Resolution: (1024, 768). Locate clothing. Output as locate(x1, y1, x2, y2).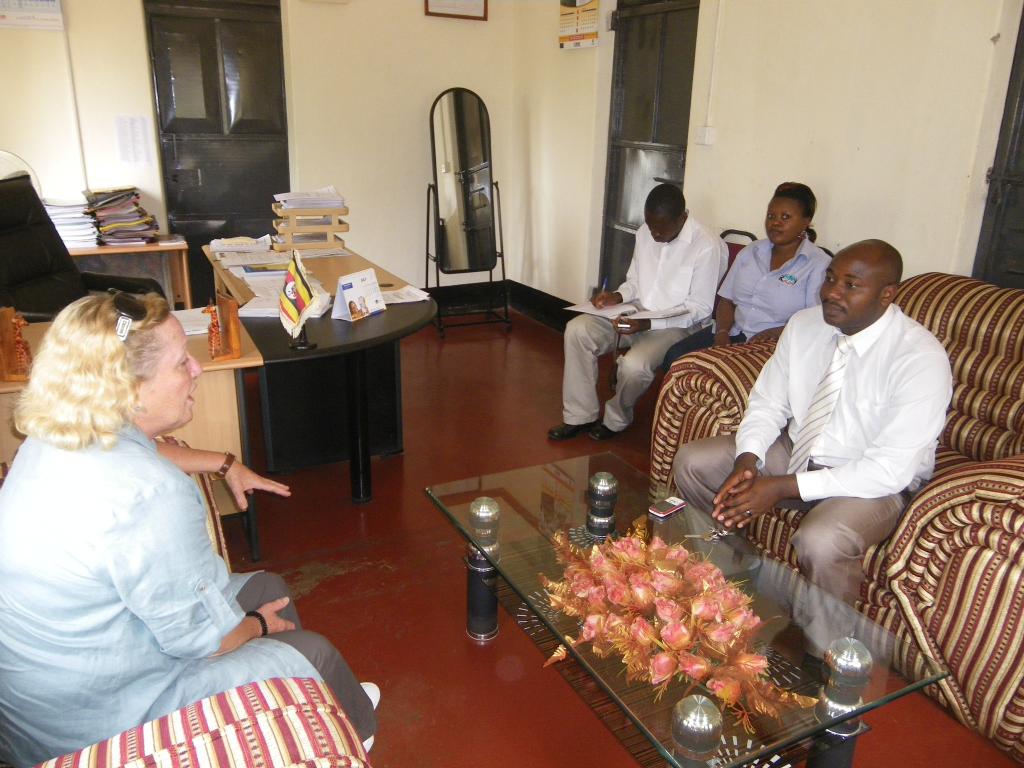
locate(0, 421, 387, 765).
